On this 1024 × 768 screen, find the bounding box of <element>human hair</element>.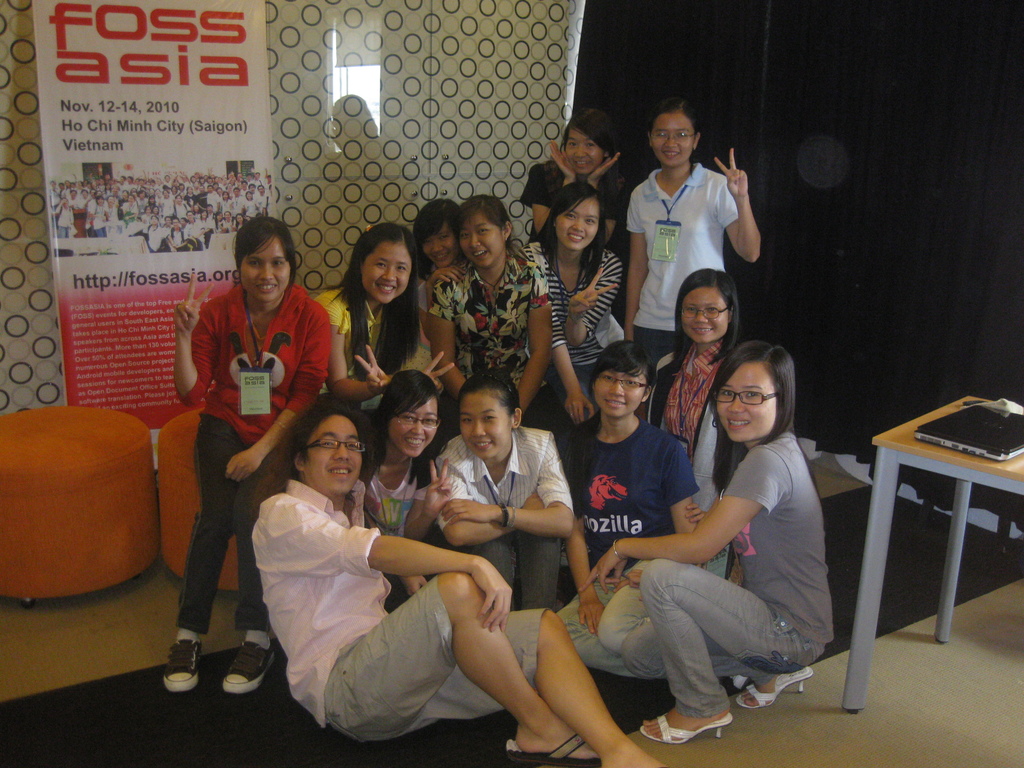
Bounding box: pyautogui.locateOnScreen(365, 365, 450, 475).
